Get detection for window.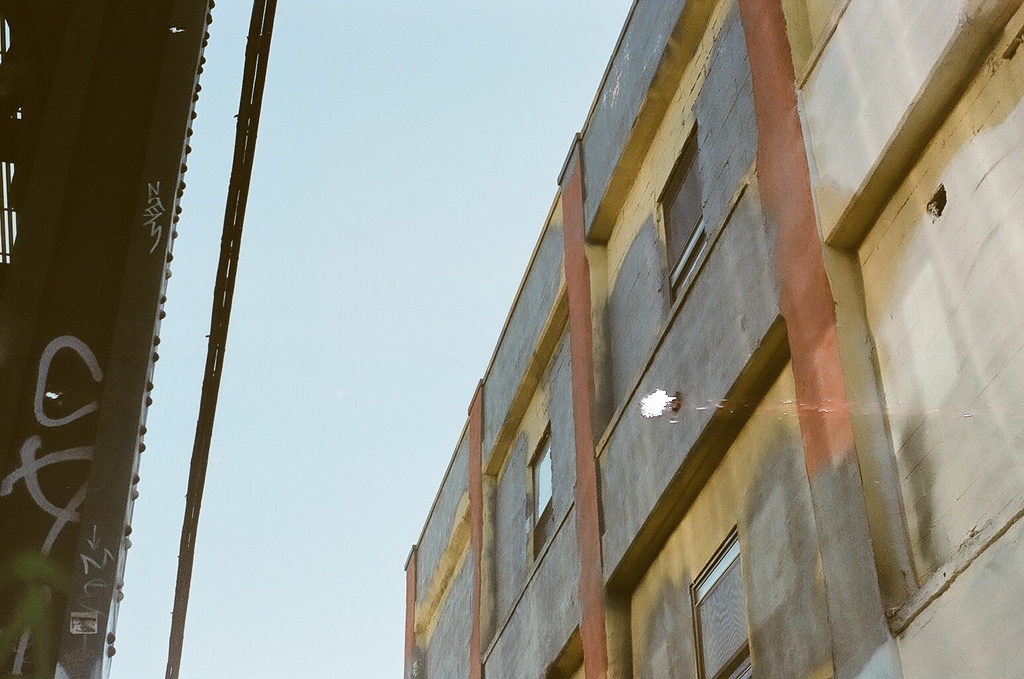
Detection: box(528, 418, 557, 563).
